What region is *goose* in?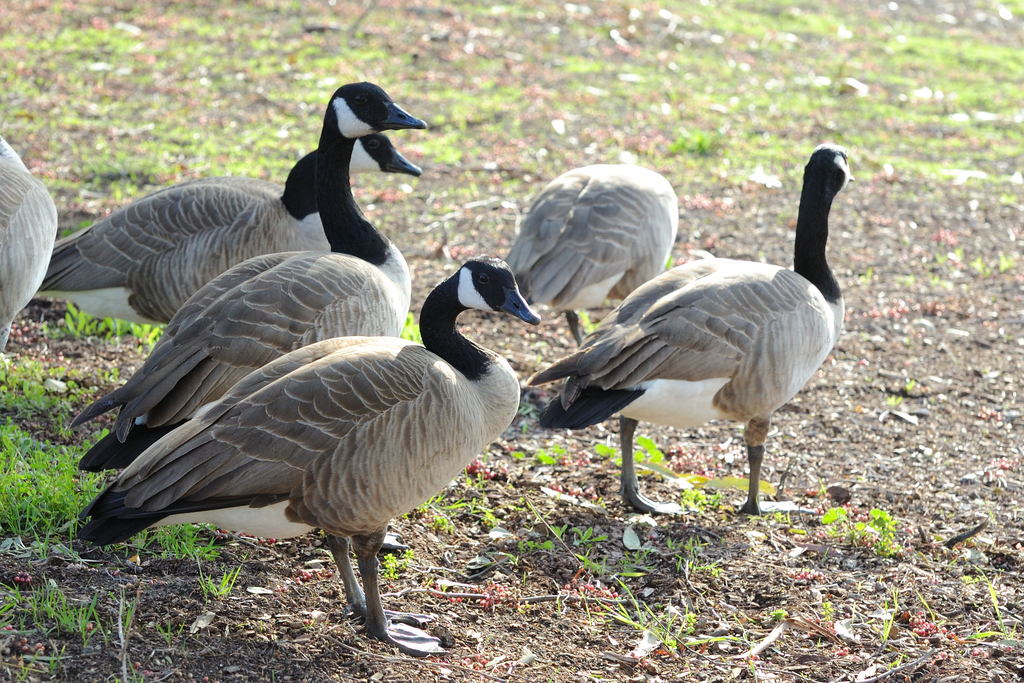
(x1=36, y1=131, x2=425, y2=342).
